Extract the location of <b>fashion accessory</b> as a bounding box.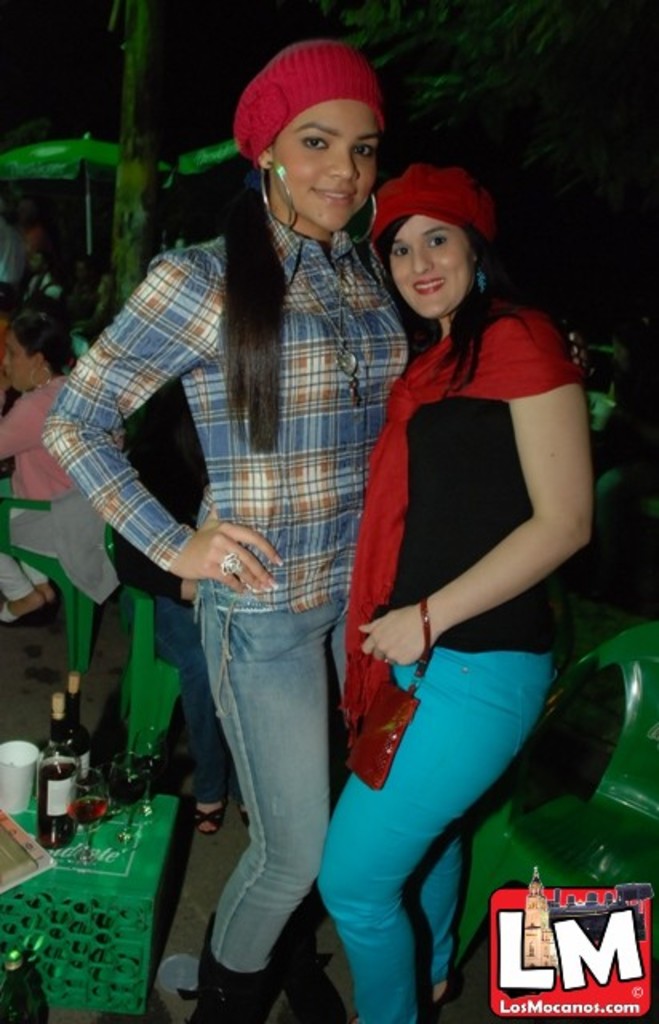
detection(234, 42, 387, 168).
